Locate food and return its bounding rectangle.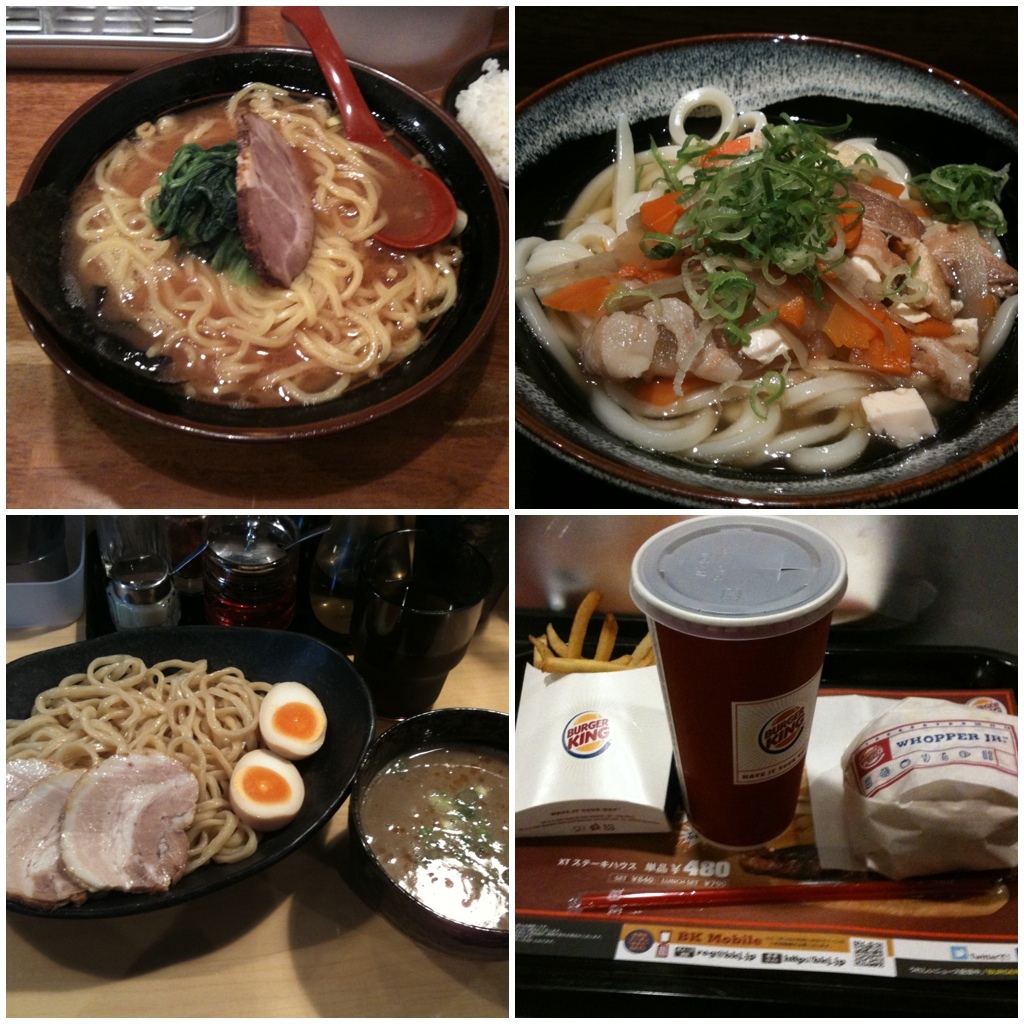
68, 74, 471, 415.
